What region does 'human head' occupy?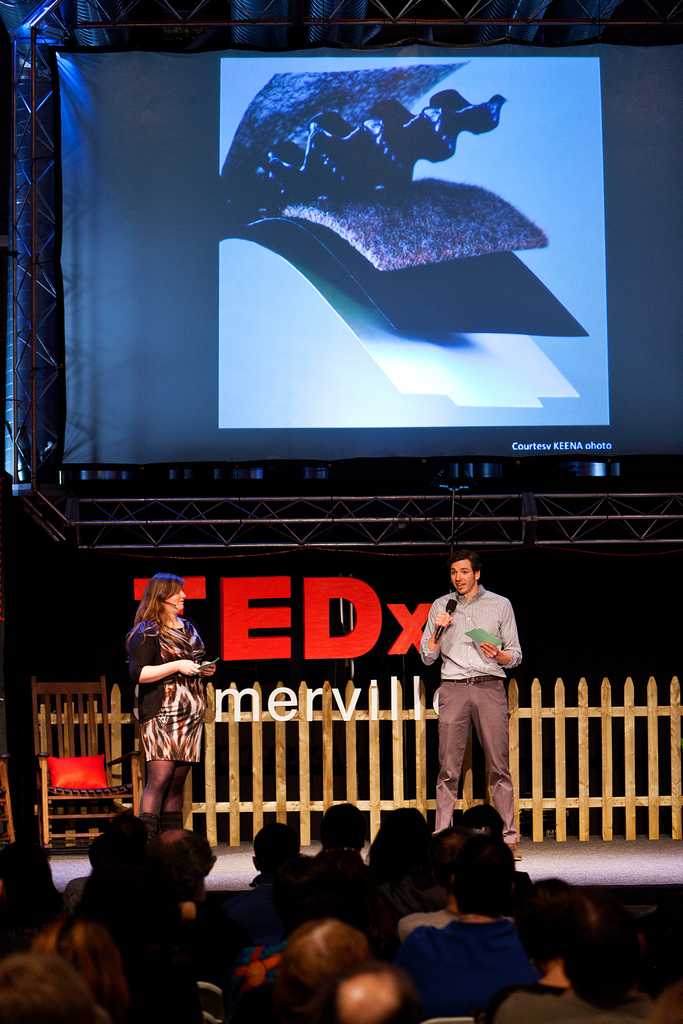
(1, 959, 113, 1023).
